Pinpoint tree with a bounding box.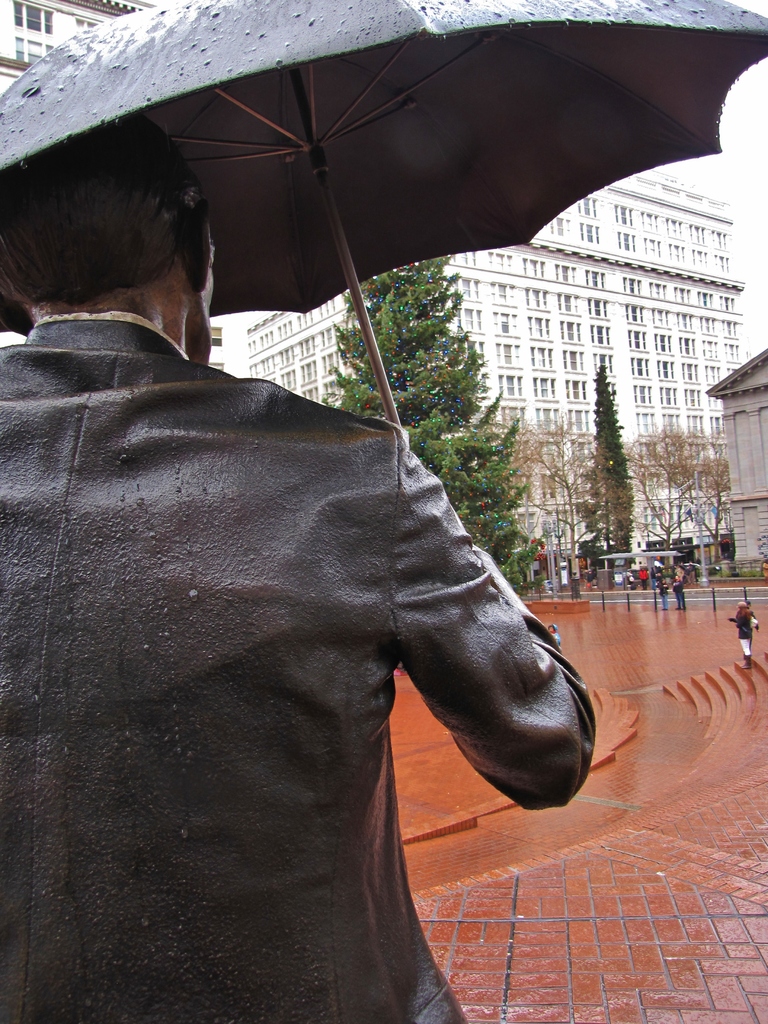
<bbox>621, 421, 708, 547</bbox>.
